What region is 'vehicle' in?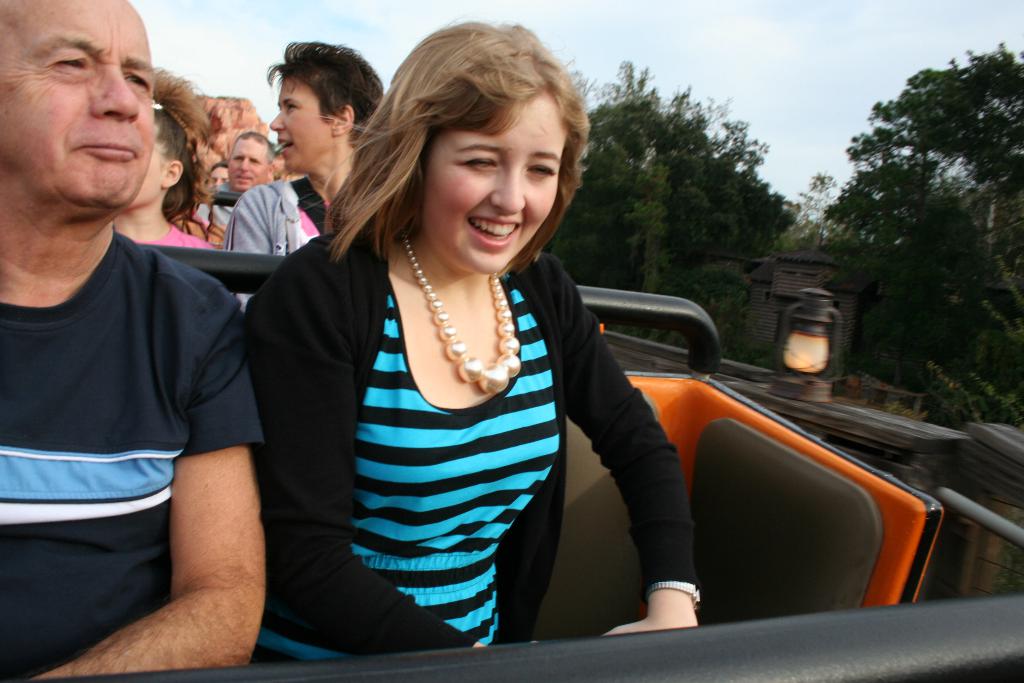
(left=0, top=183, right=1023, bottom=682).
